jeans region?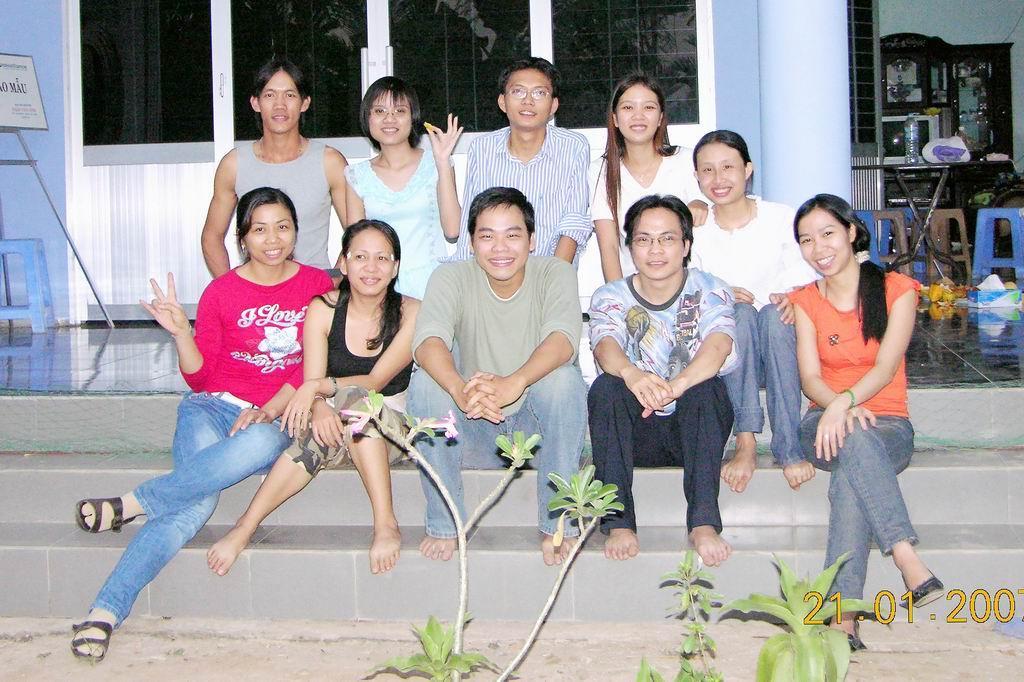
815, 418, 935, 615
